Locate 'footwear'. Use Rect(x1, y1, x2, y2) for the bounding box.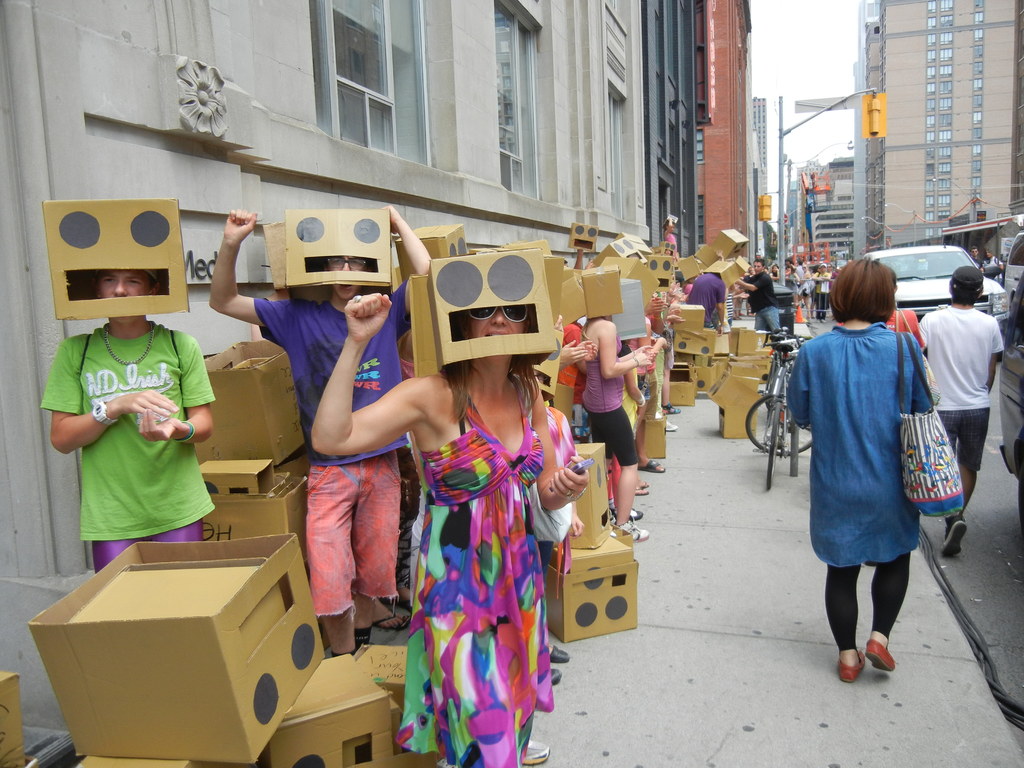
Rect(636, 456, 659, 474).
